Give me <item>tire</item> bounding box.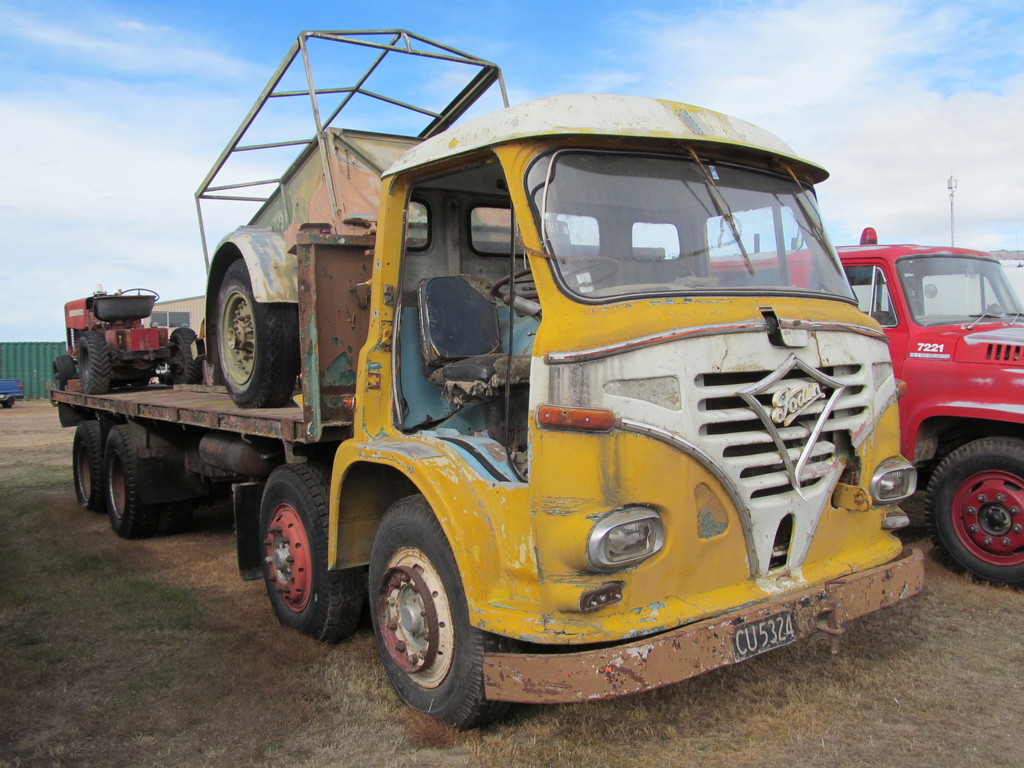
bbox=[68, 417, 121, 513].
